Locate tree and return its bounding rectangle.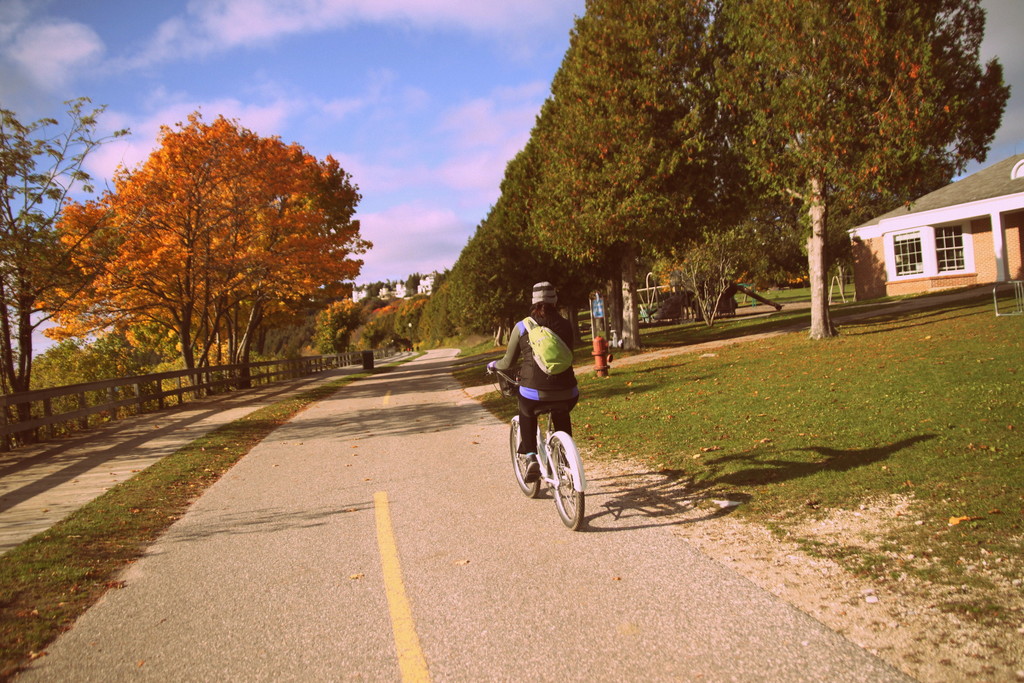
Rect(0, 102, 147, 450).
